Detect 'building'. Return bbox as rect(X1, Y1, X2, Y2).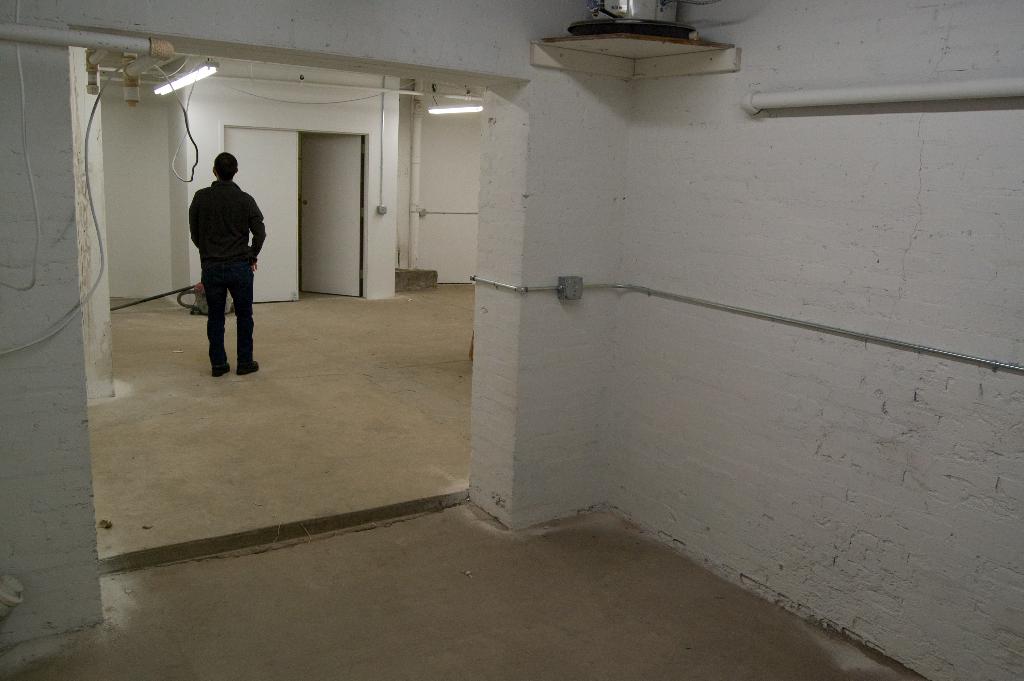
rect(0, 0, 1023, 680).
